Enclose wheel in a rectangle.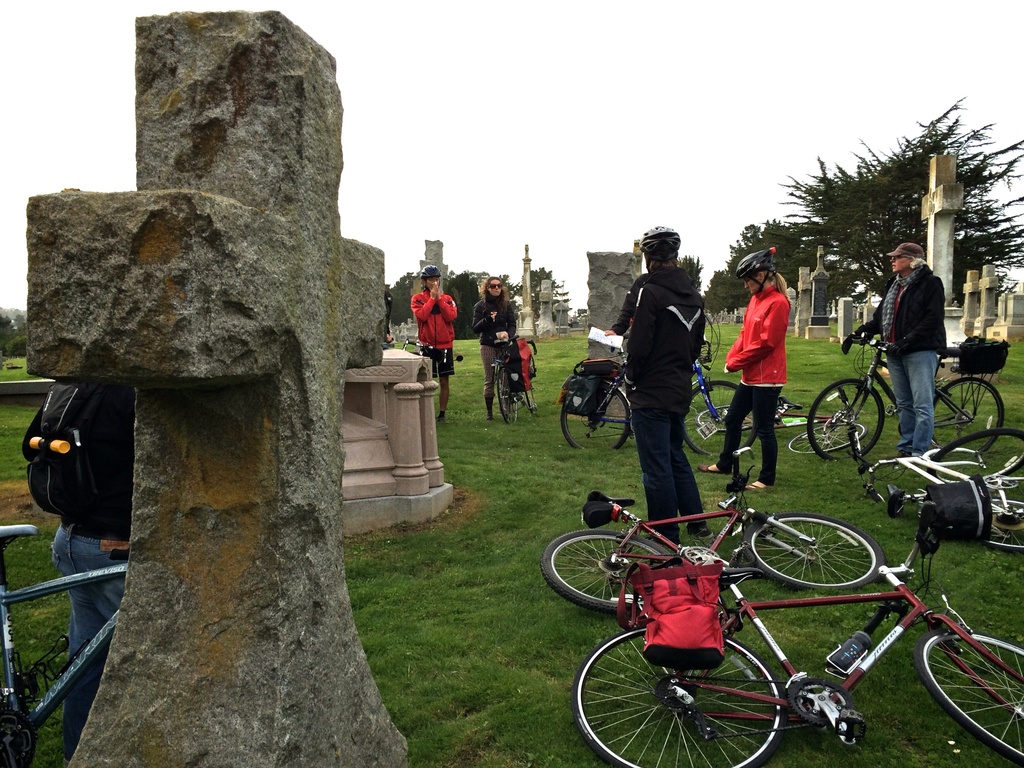
l=914, t=630, r=1023, b=765.
